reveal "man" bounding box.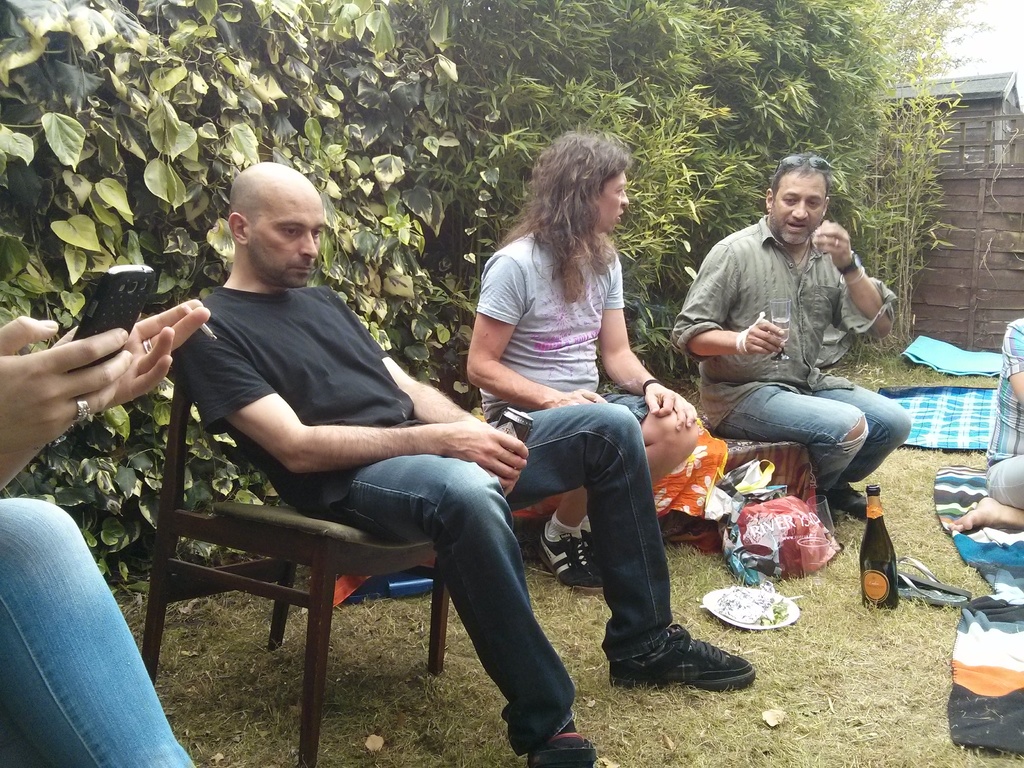
Revealed: 679,157,911,554.
